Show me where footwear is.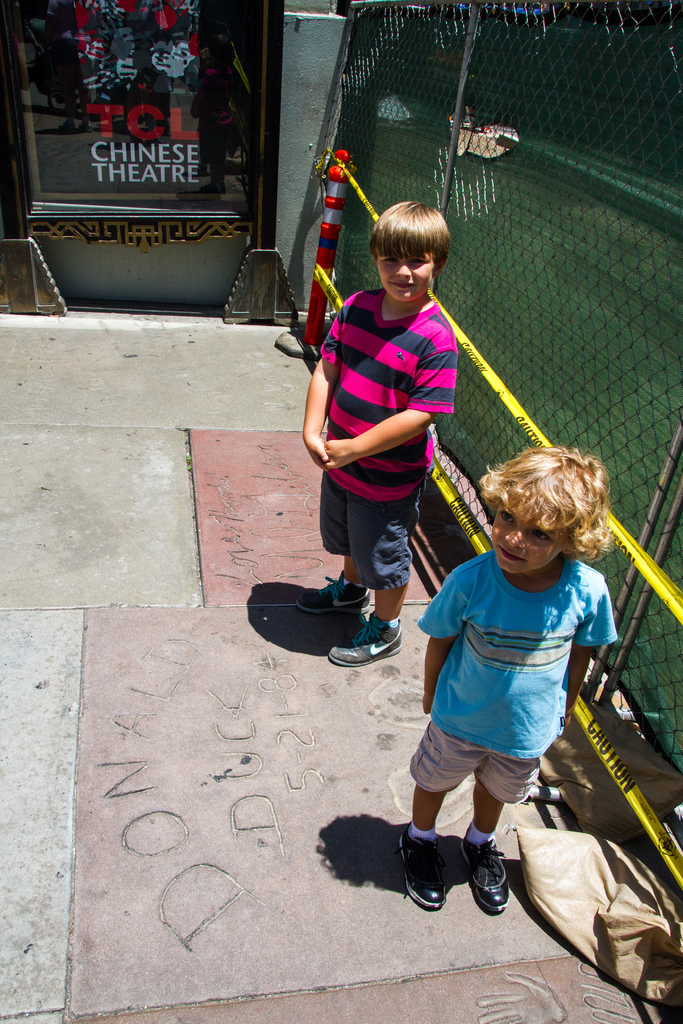
footwear is at (298,573,373,617).
